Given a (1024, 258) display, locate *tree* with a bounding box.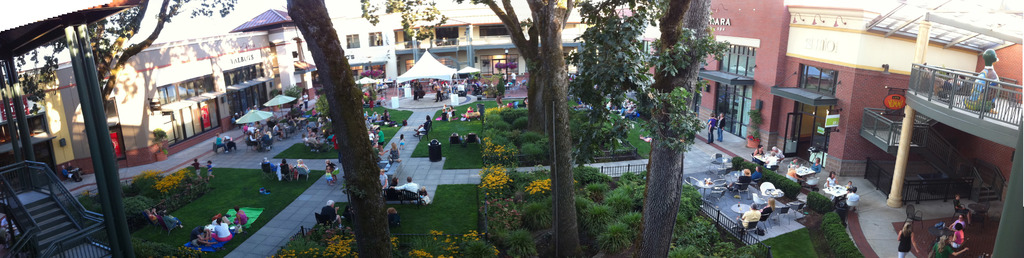
Located: 284:0:398:257.
